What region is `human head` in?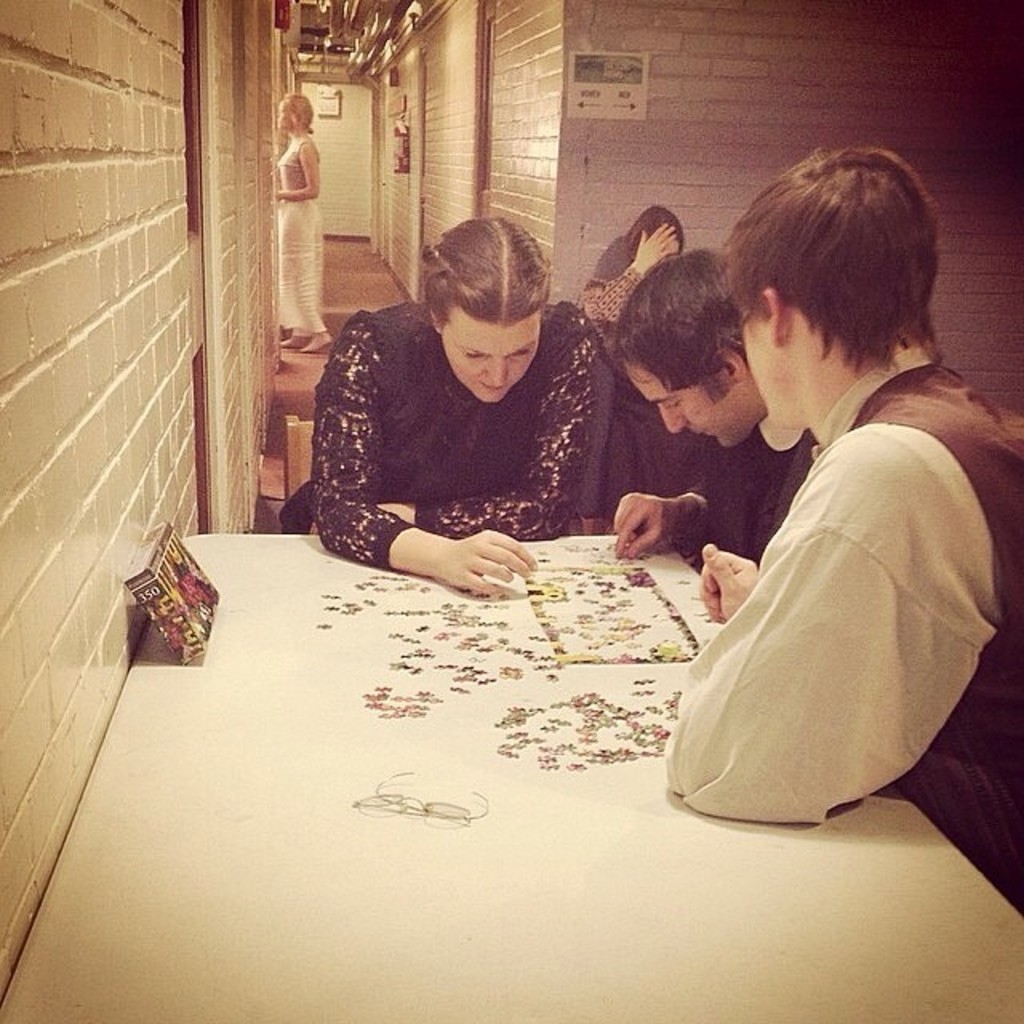
l=733, t=149, r=936, b=430.
